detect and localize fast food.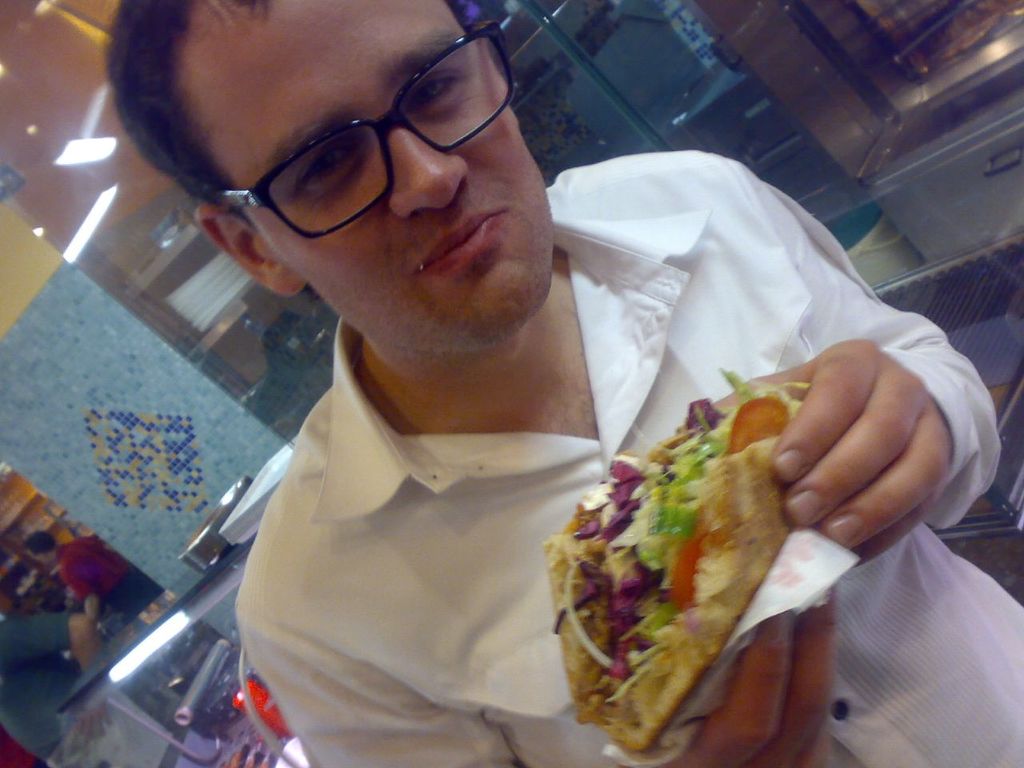
Localized at {"left": 556, "top": 373, "right": 840, "bottom": 740}.
